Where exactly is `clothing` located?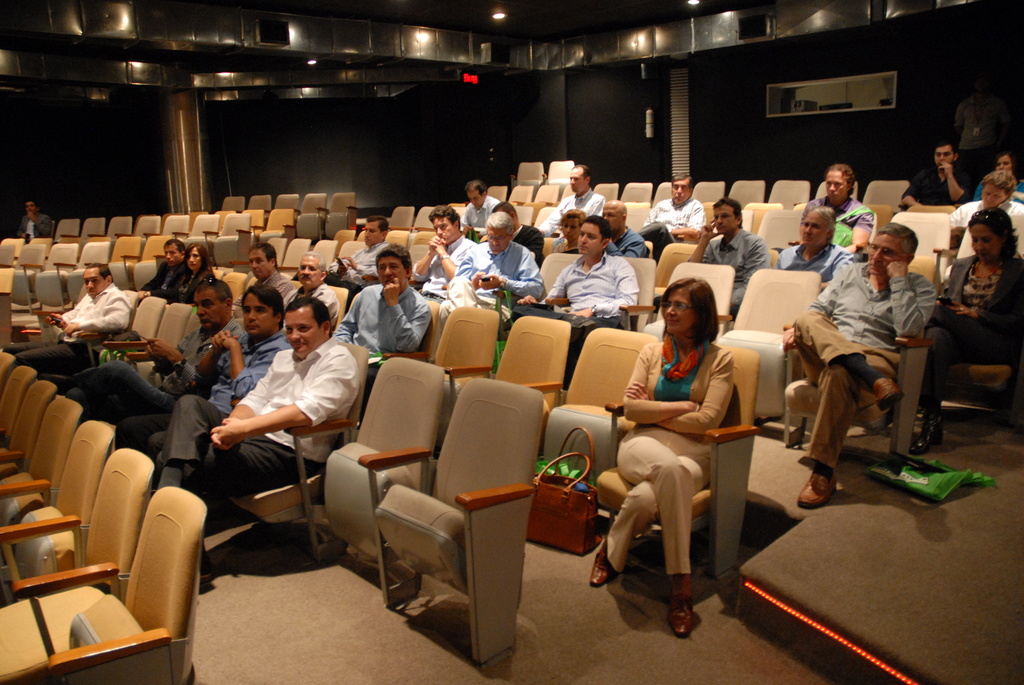
Its bounding box is [789,260,938,469].
